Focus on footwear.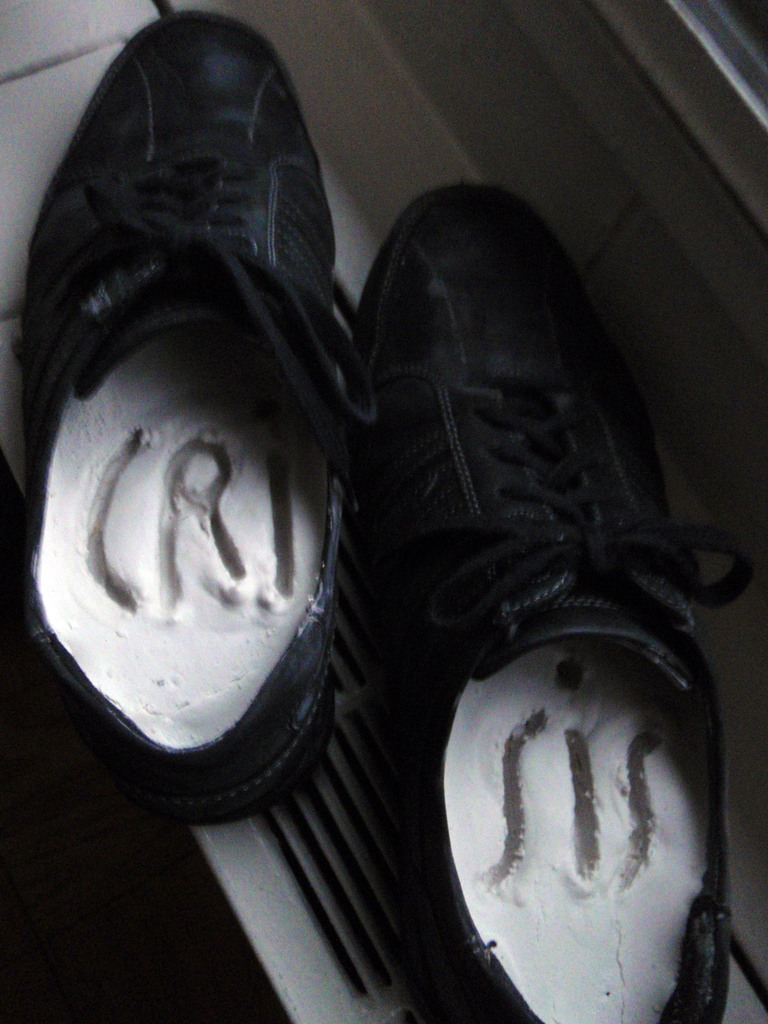
Focused at (26, 12, 378, 829).
